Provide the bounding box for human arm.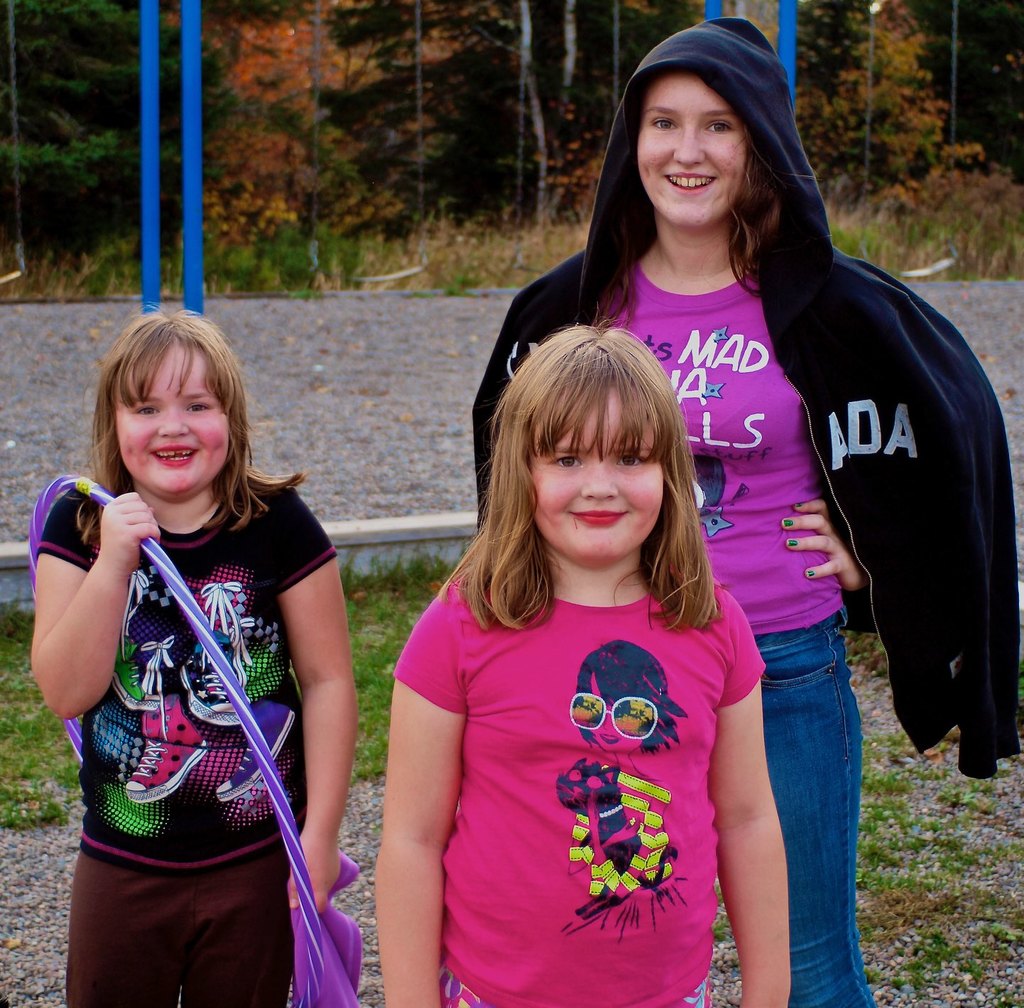
<region>717, 586, 795, 1007</region>.
